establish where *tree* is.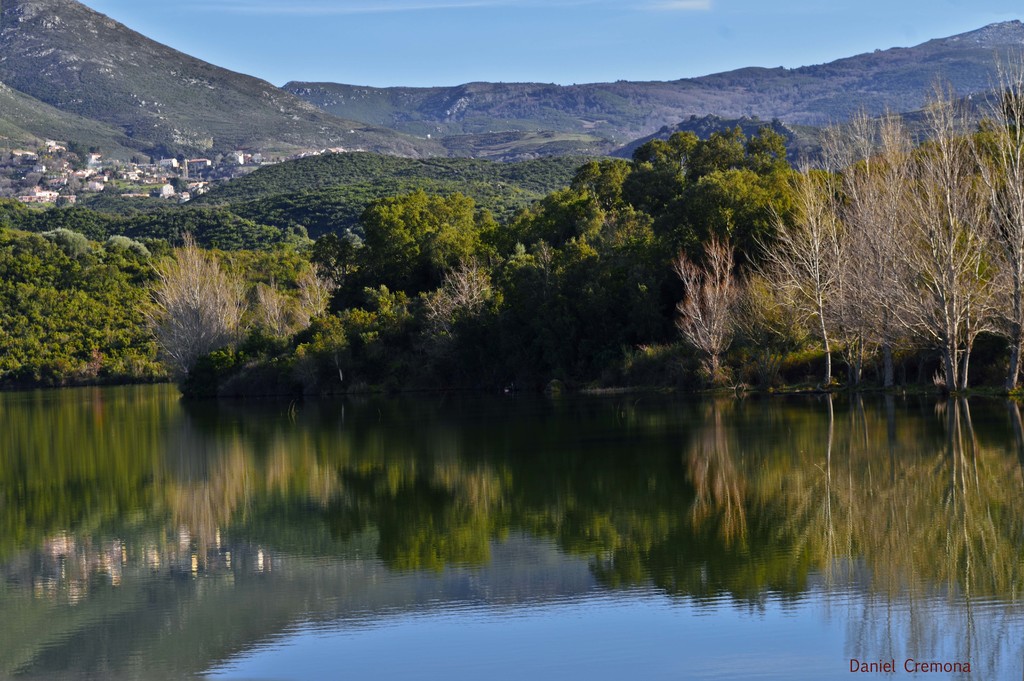
Established at [left=131, top=206, right=252, bottom=378].
